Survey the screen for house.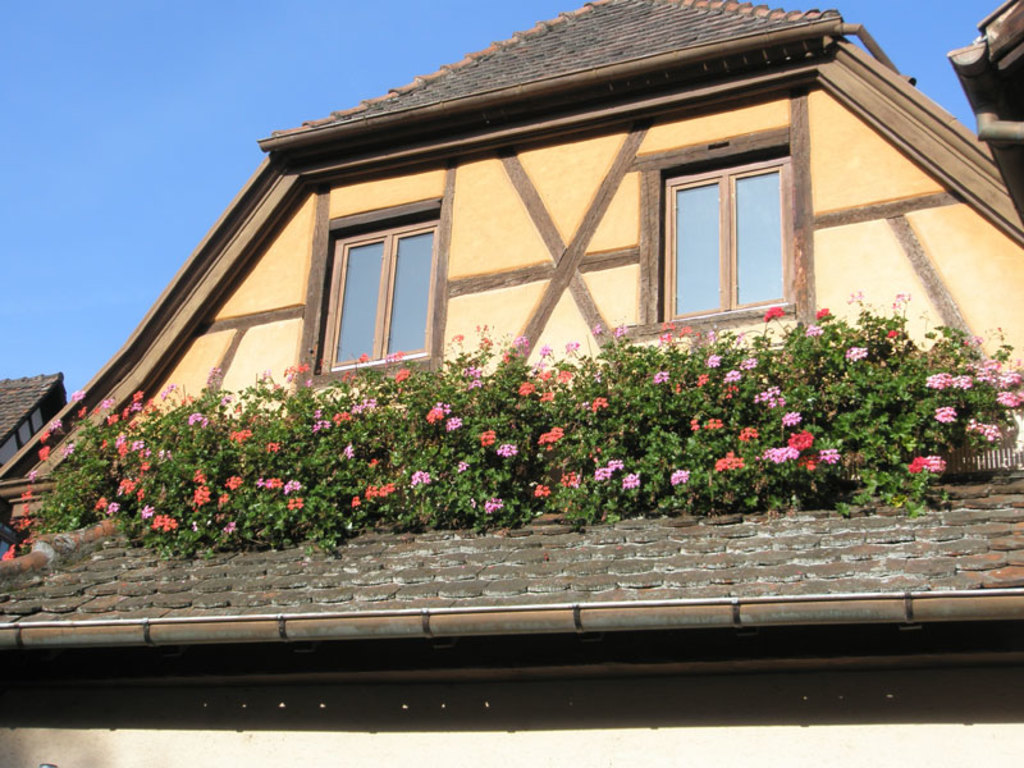
Survey found: detection(0, 0, 1006, 760).
